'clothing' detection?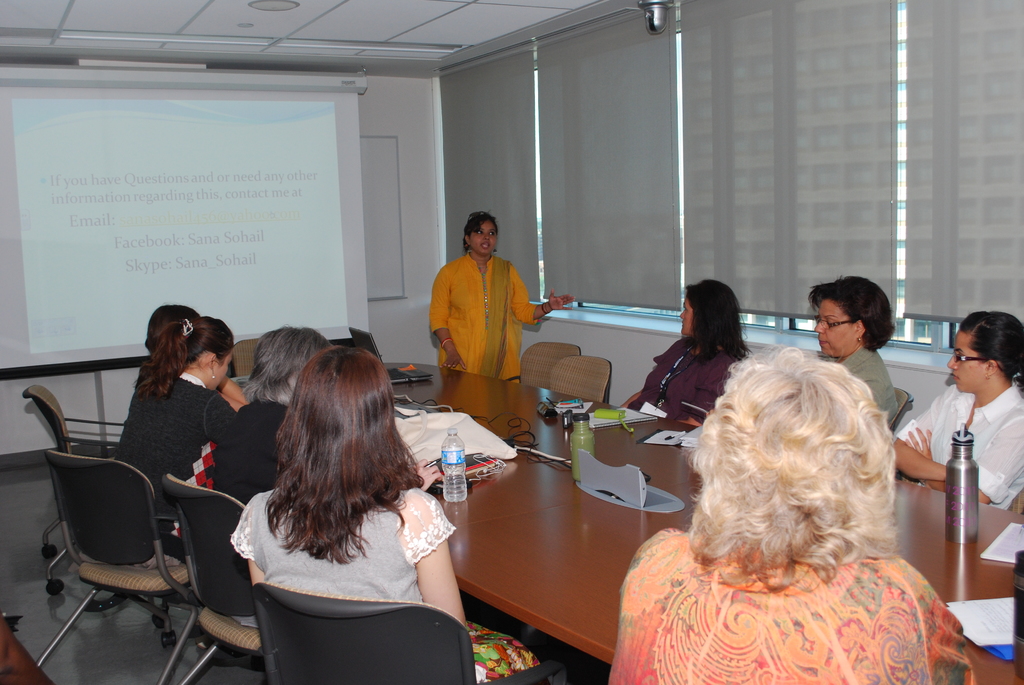
{"x1": 628, "y1": 335, "x2": 742, "y2": 427}
